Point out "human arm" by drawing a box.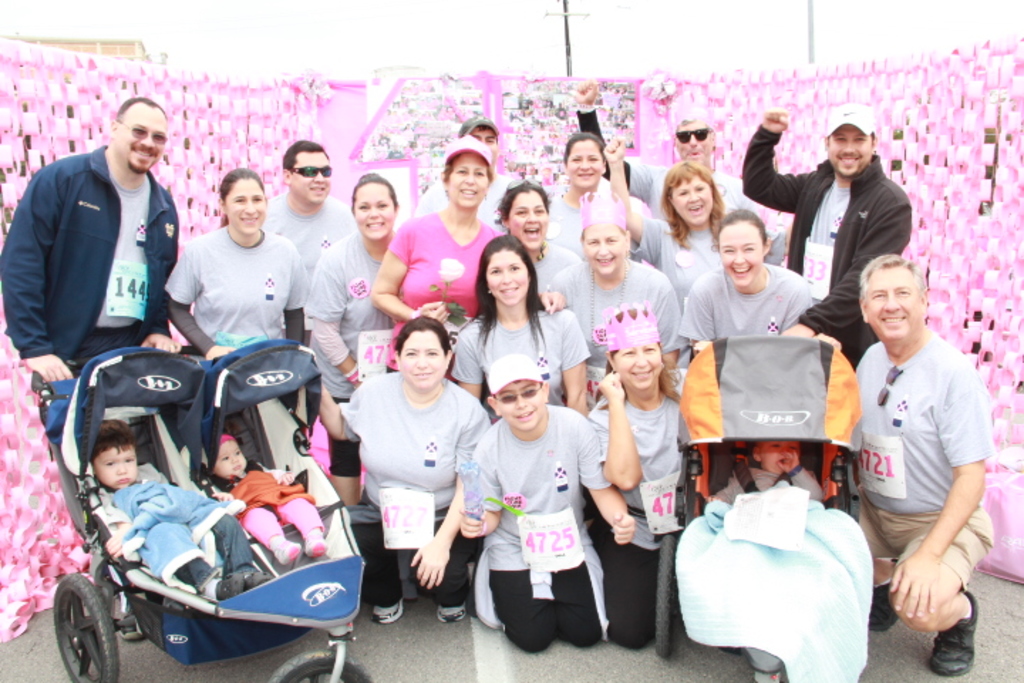
(x1=0, y1=164, x2=74, y2=384).
